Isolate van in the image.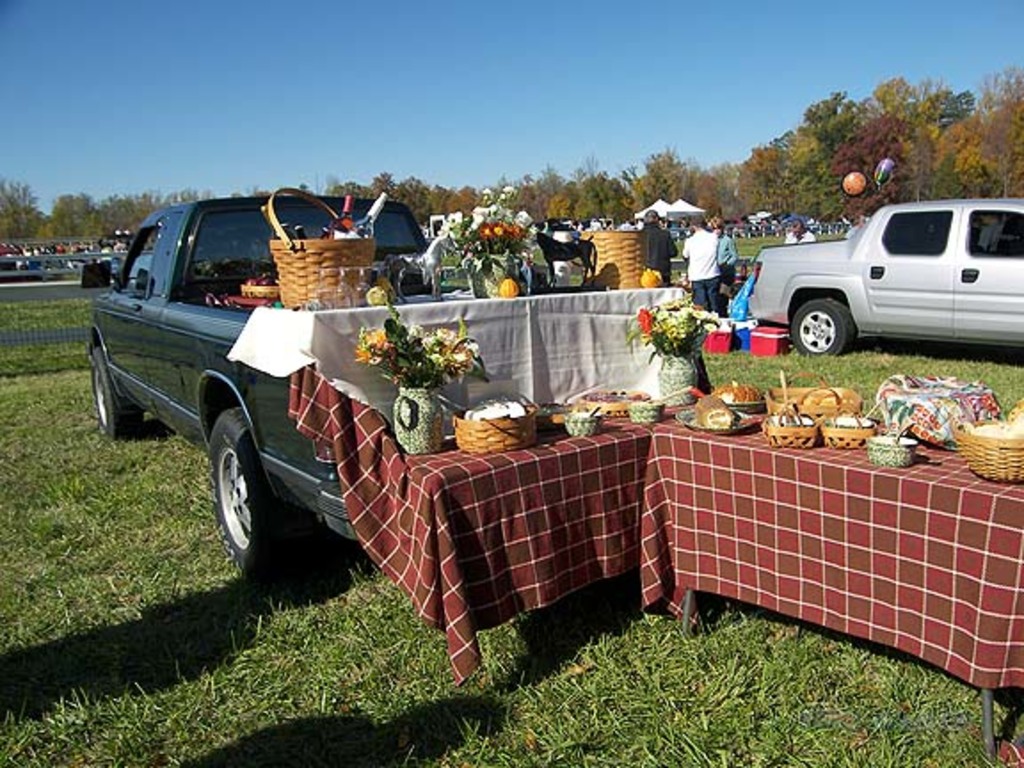
Isolated region: x1=73 y1=190 x2=434 y2=583.
